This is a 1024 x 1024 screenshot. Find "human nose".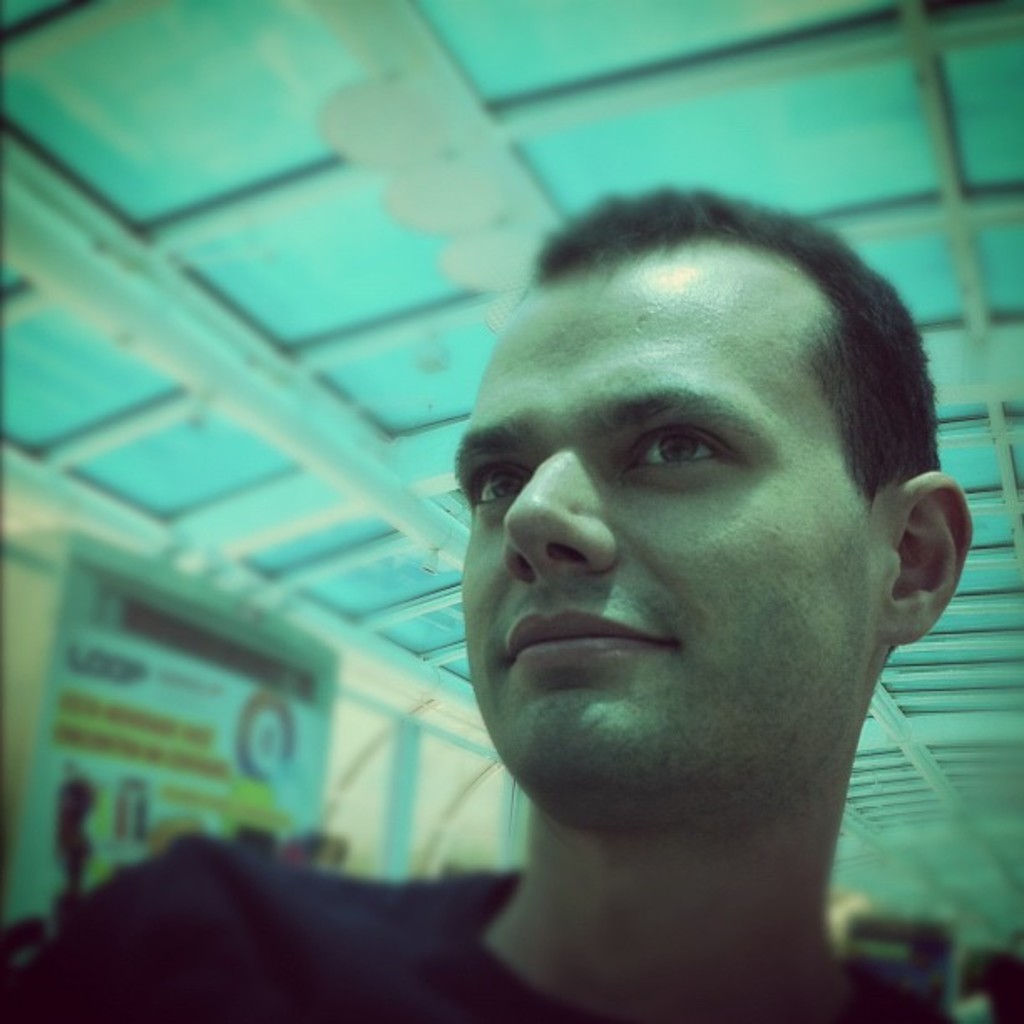
Bounding box: <region>504, 445, 616, 581</region>.
